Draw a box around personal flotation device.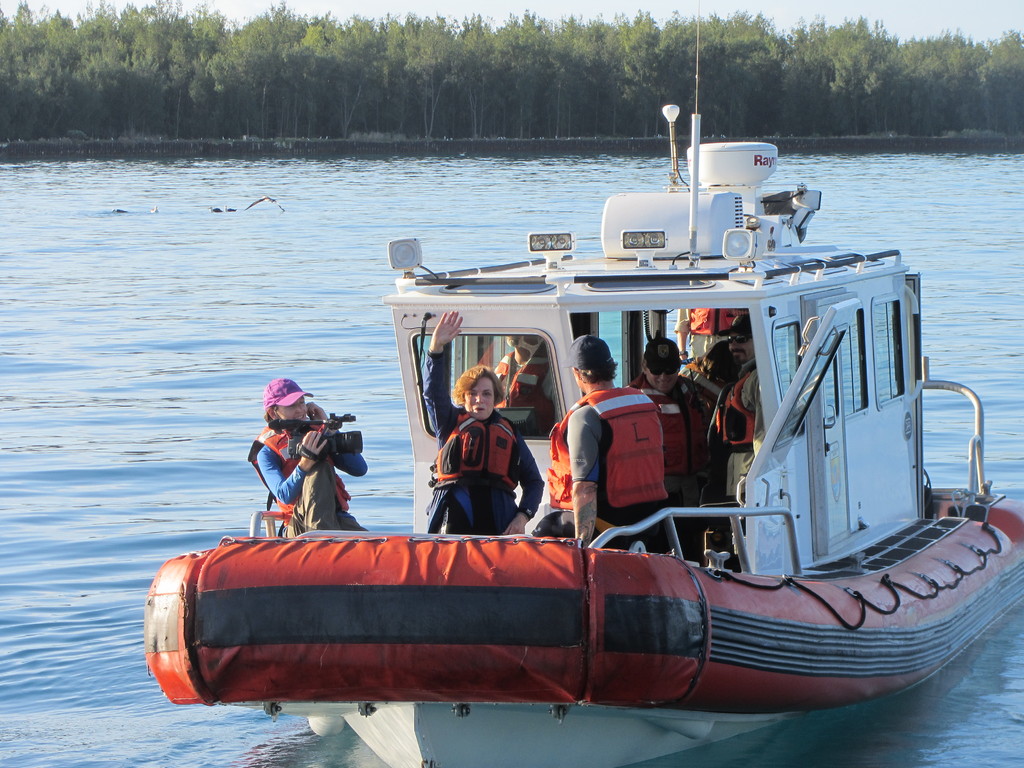
BBox(545, 380, 669, 519).
